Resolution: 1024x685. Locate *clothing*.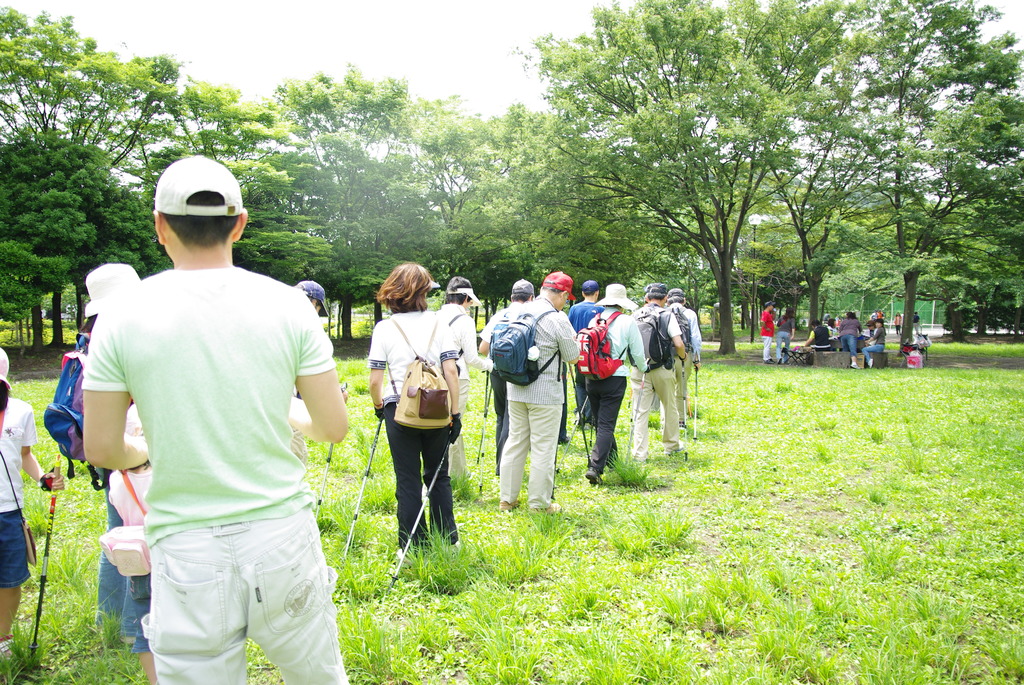
{"left": 857, "top": 329, "right": 874, "bottom": 345}.
